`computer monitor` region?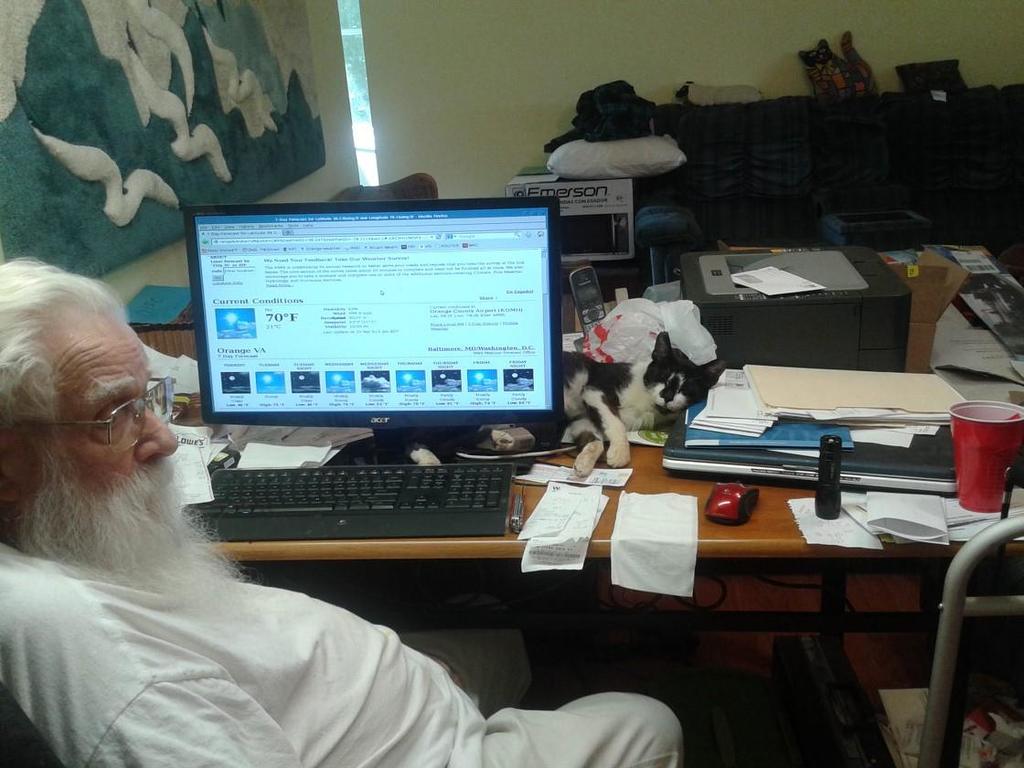
(166,195,568,475)
